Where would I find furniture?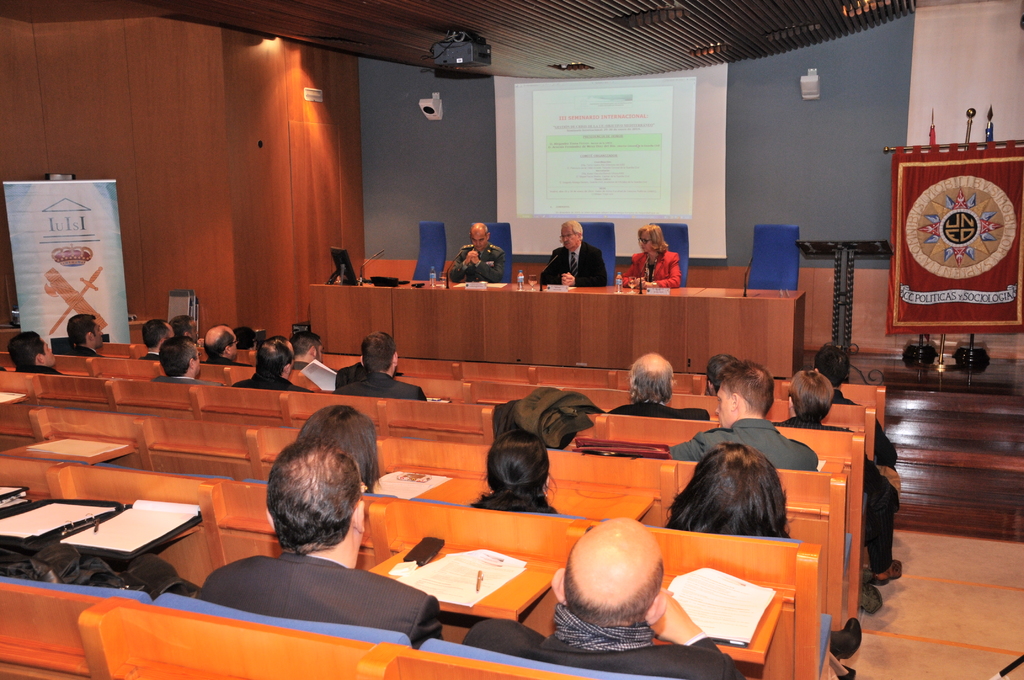
At l=483, t=224, r=513, b=283.
